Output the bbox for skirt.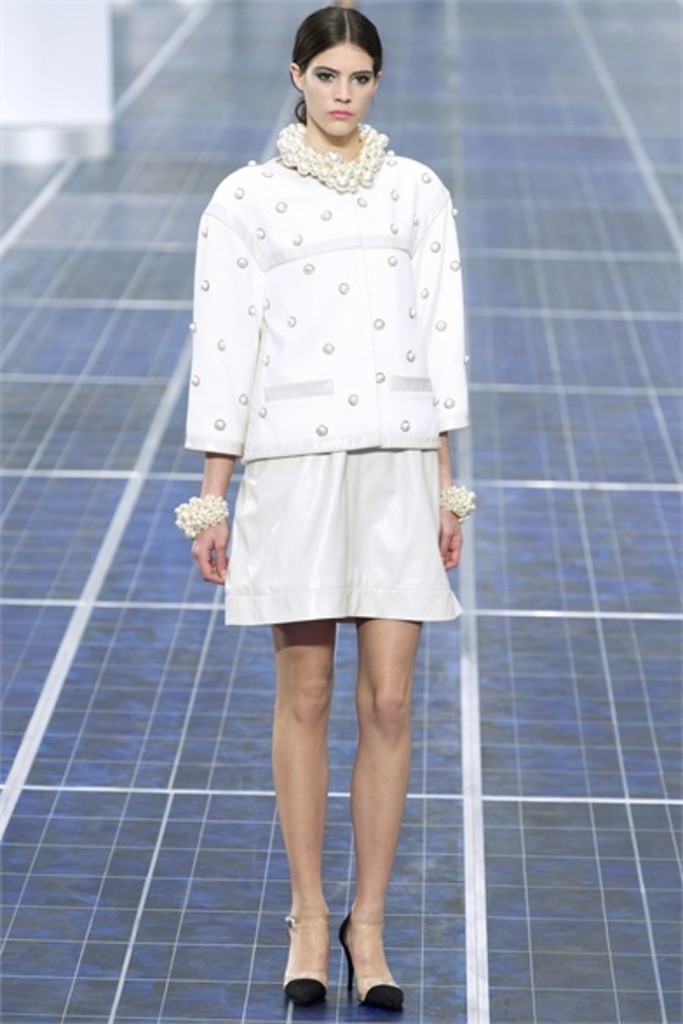
(223, 449, 467, 625).
